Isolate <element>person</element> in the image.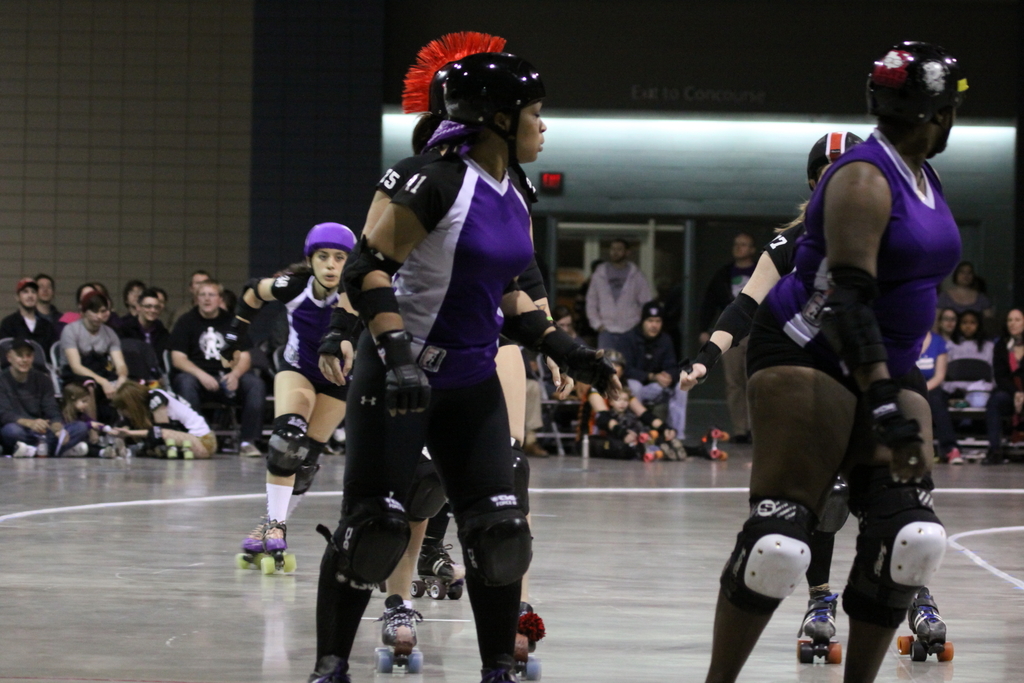
Isolated region: 935,311,955,348.
